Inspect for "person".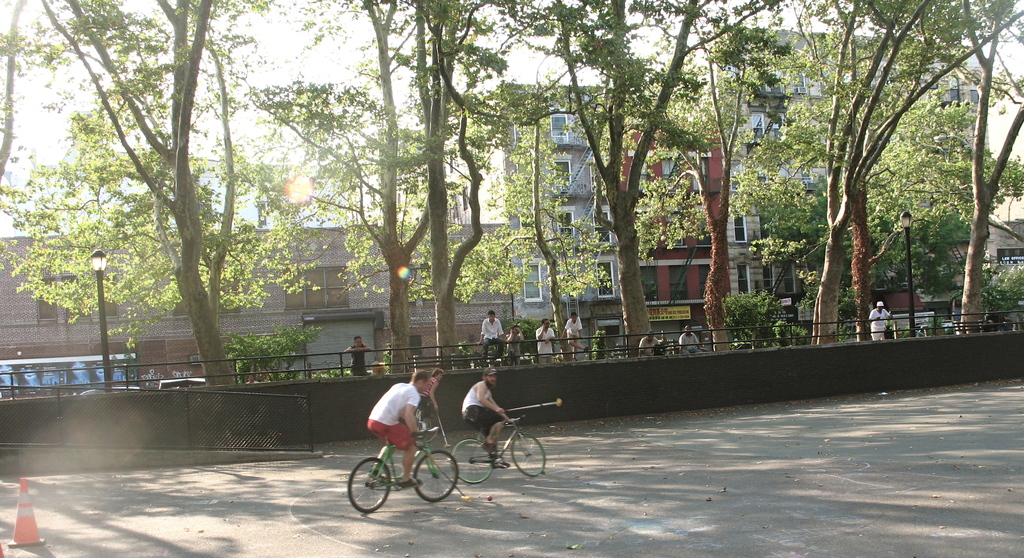
Inspection: bbox=[636, 330, 660, 356].
